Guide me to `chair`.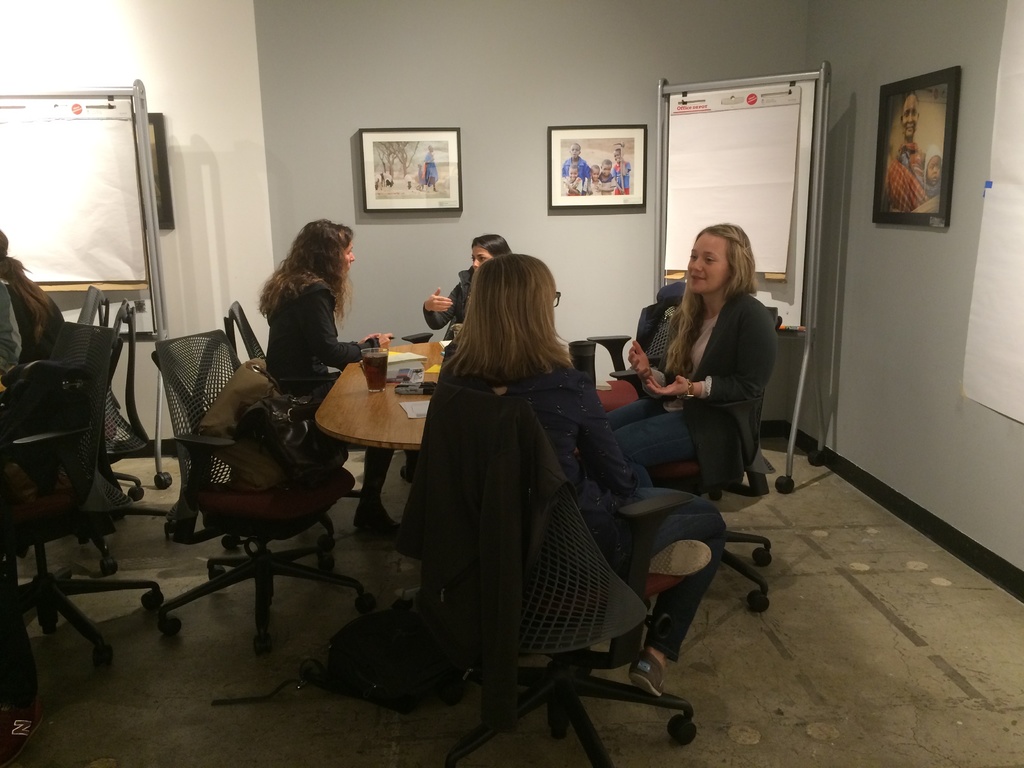
Guidance: 0:319:170:694.
